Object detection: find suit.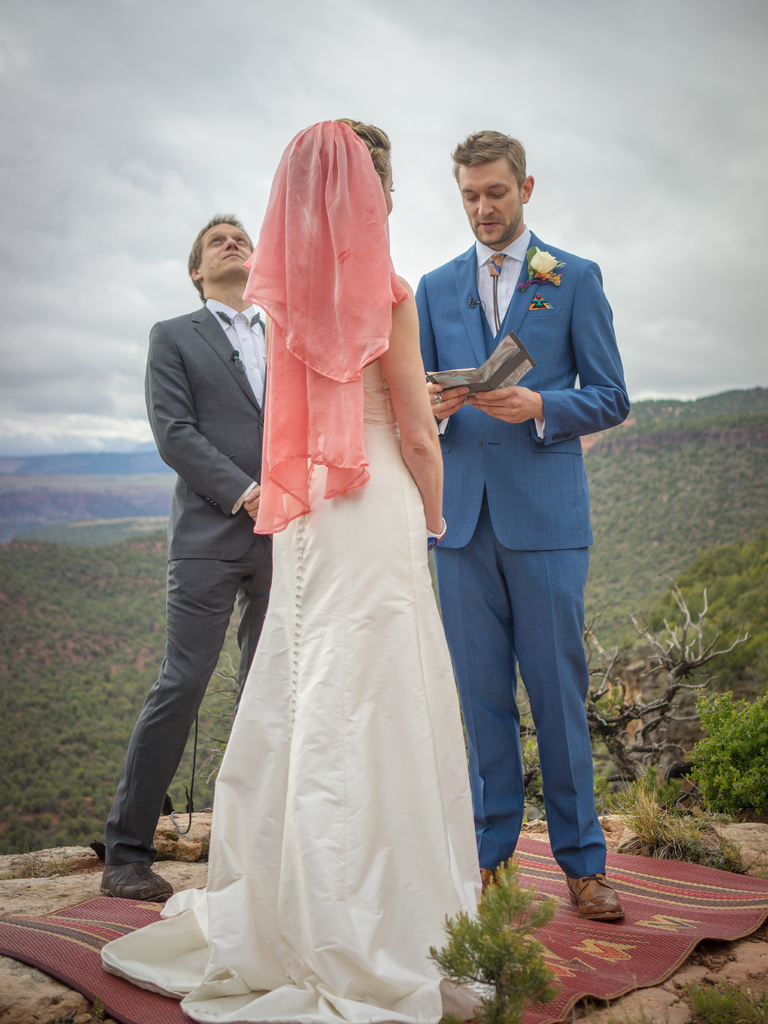
detection(409, 142, 616, 949).
